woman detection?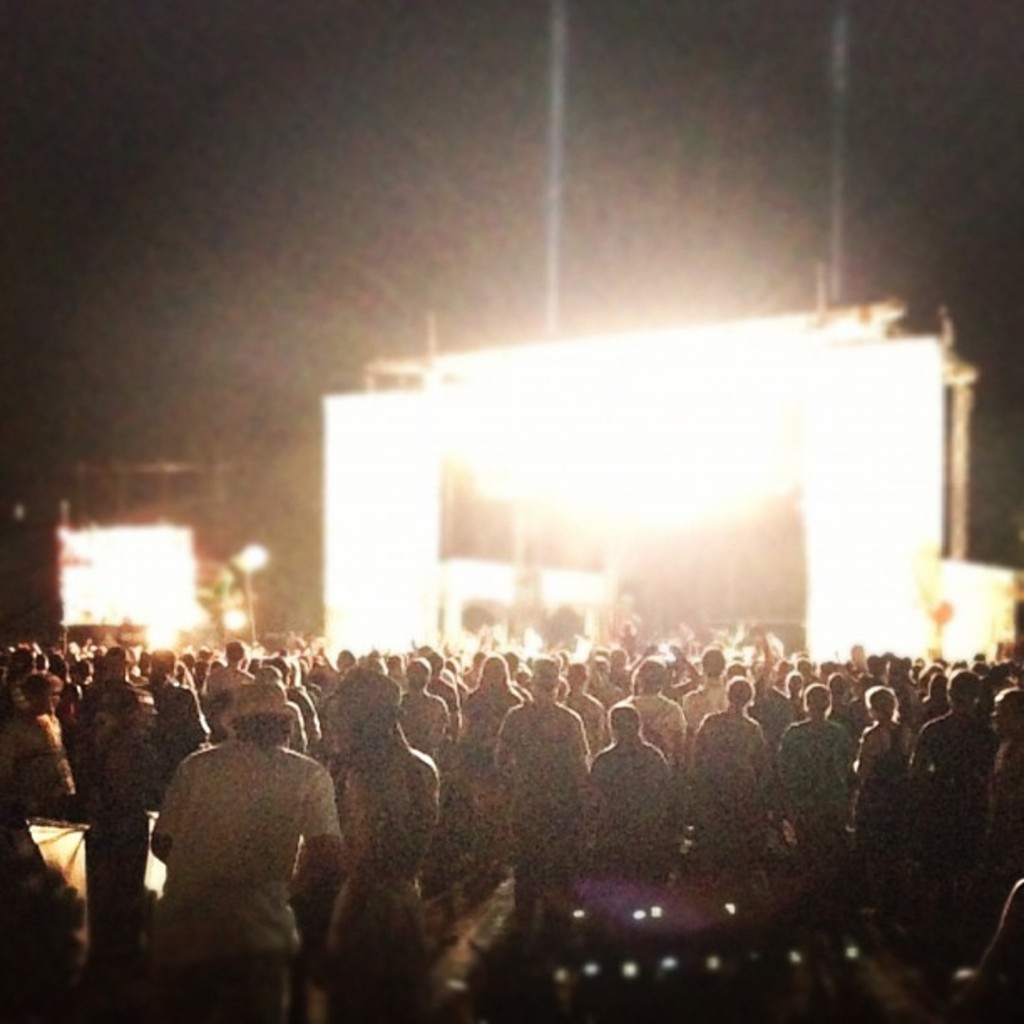
l=775, t=679, r=855, b=857
